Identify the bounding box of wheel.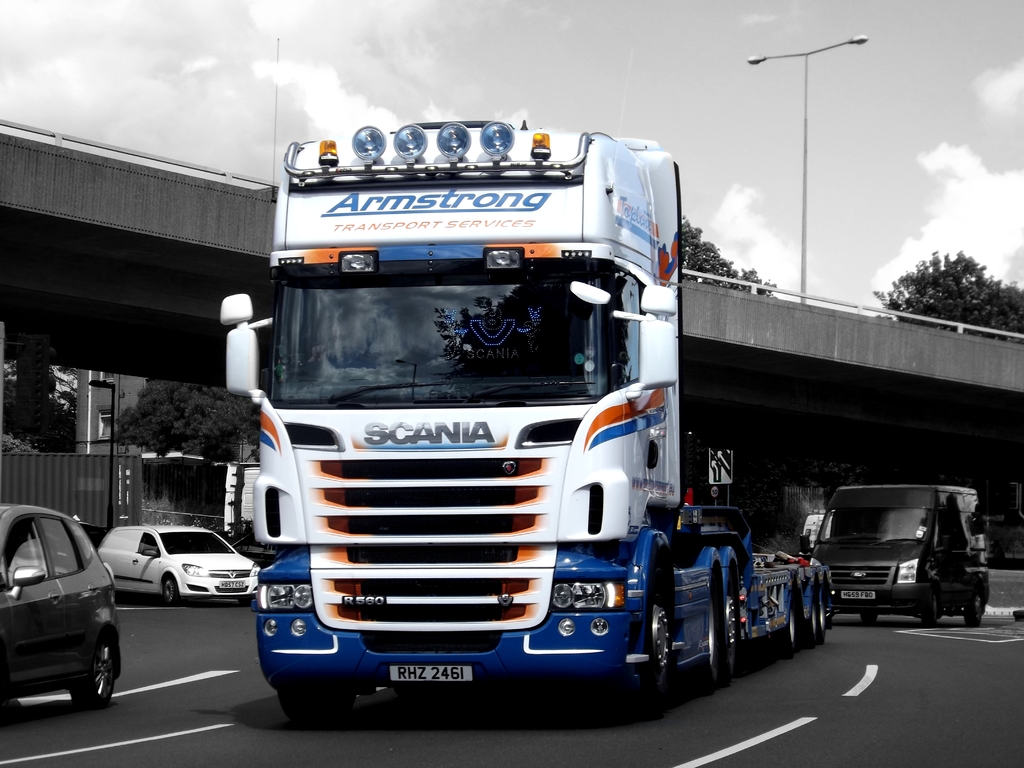
bbox(861, 613, 879, 624).
